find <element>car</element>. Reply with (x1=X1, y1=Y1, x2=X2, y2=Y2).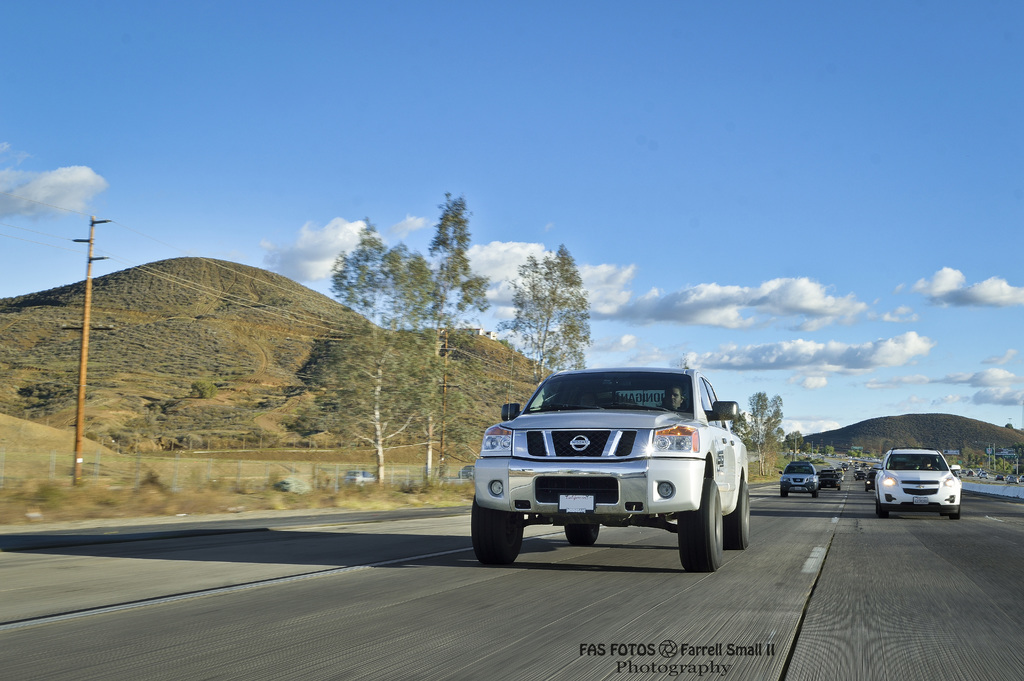
(x1=879, y1=444, x2=963, y2=518).
